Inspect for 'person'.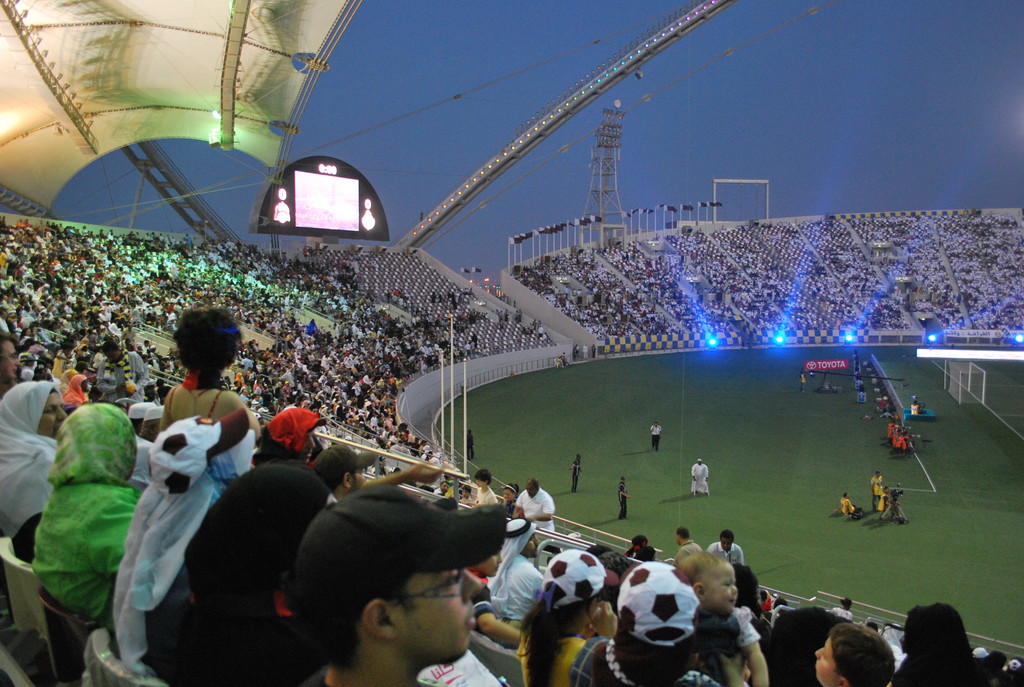
Inspection: box(289, 485, 508, 686).
